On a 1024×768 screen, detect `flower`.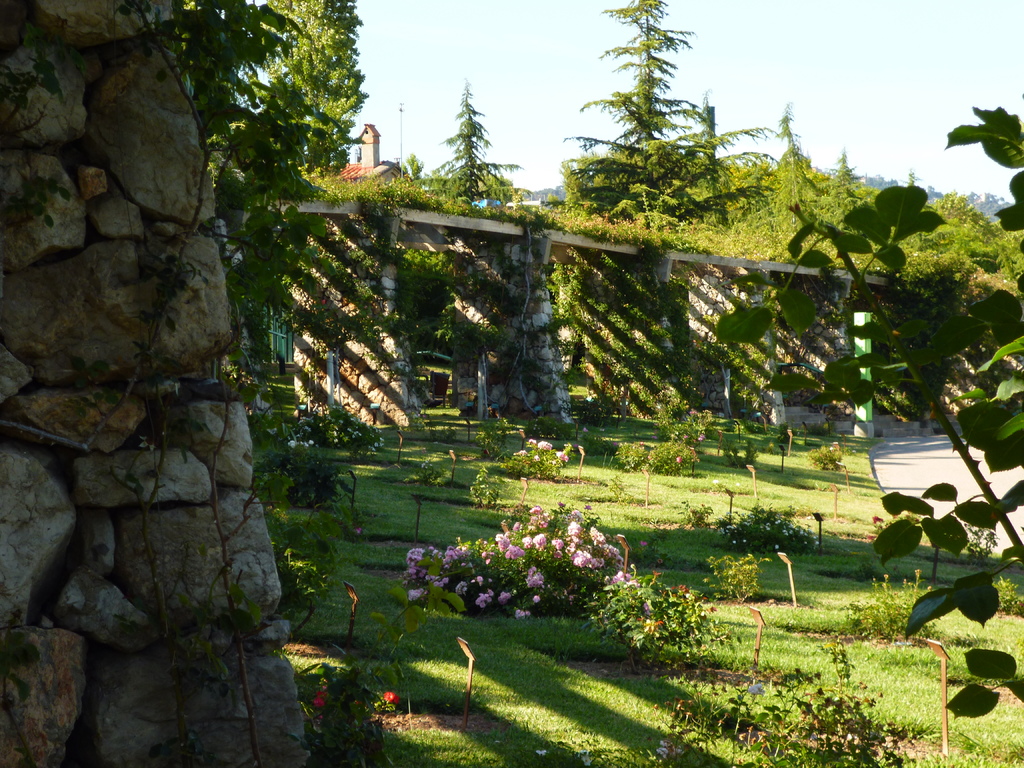
[left=310, top=693, right=324, bottom=710].
